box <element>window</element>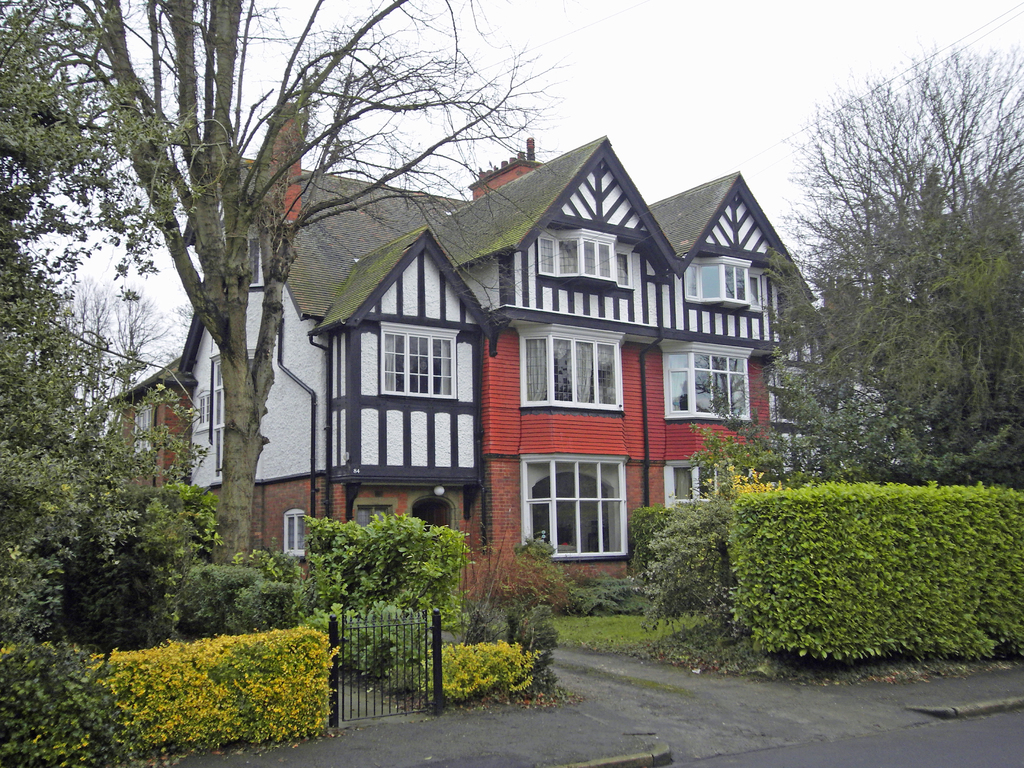
detection(381, 322, 459, 401)
